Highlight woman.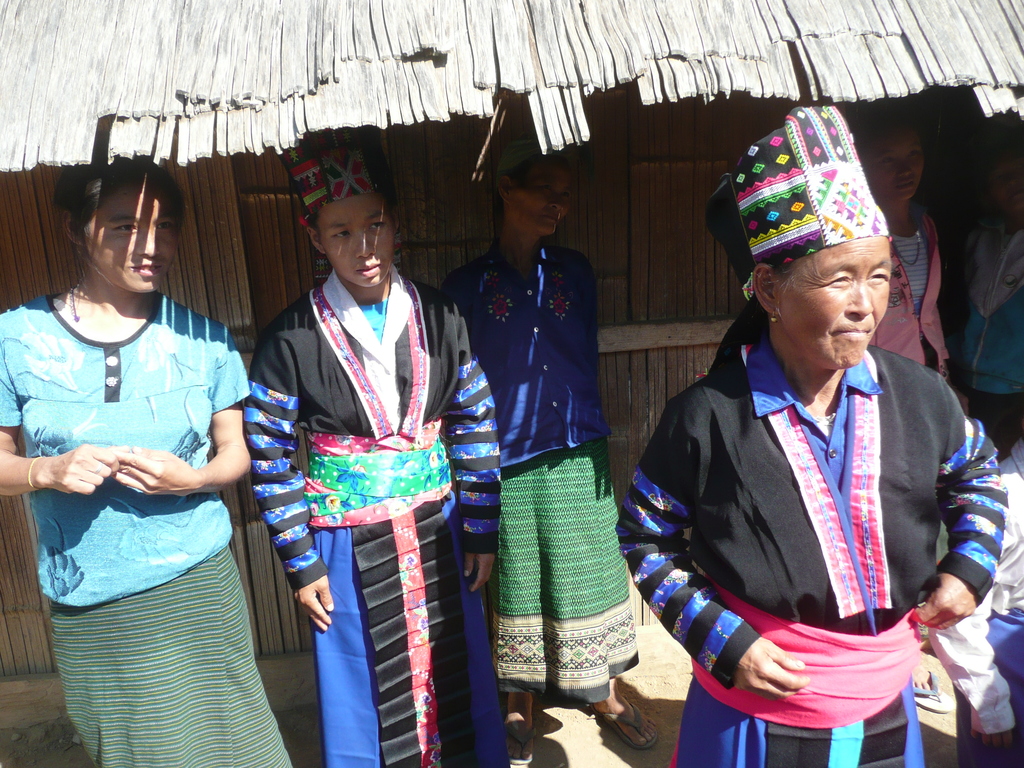
Highlighted region: Rect(853, 104, 948, 376).
